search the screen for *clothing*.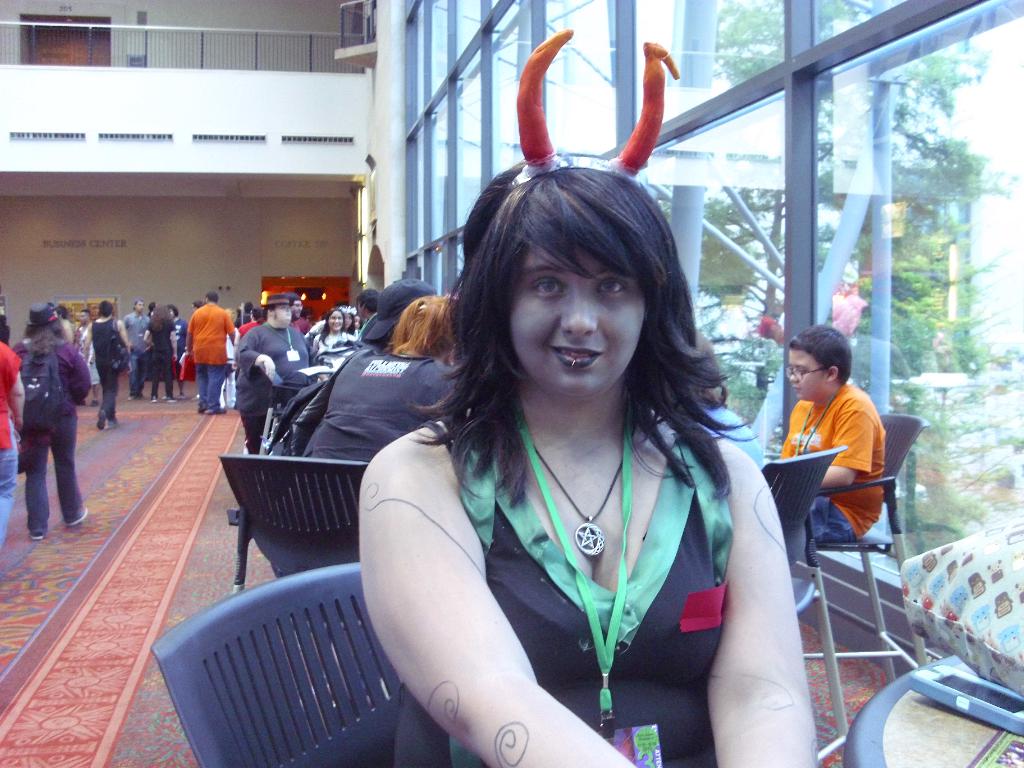
Found at locate(314, 330, 358, 372).
